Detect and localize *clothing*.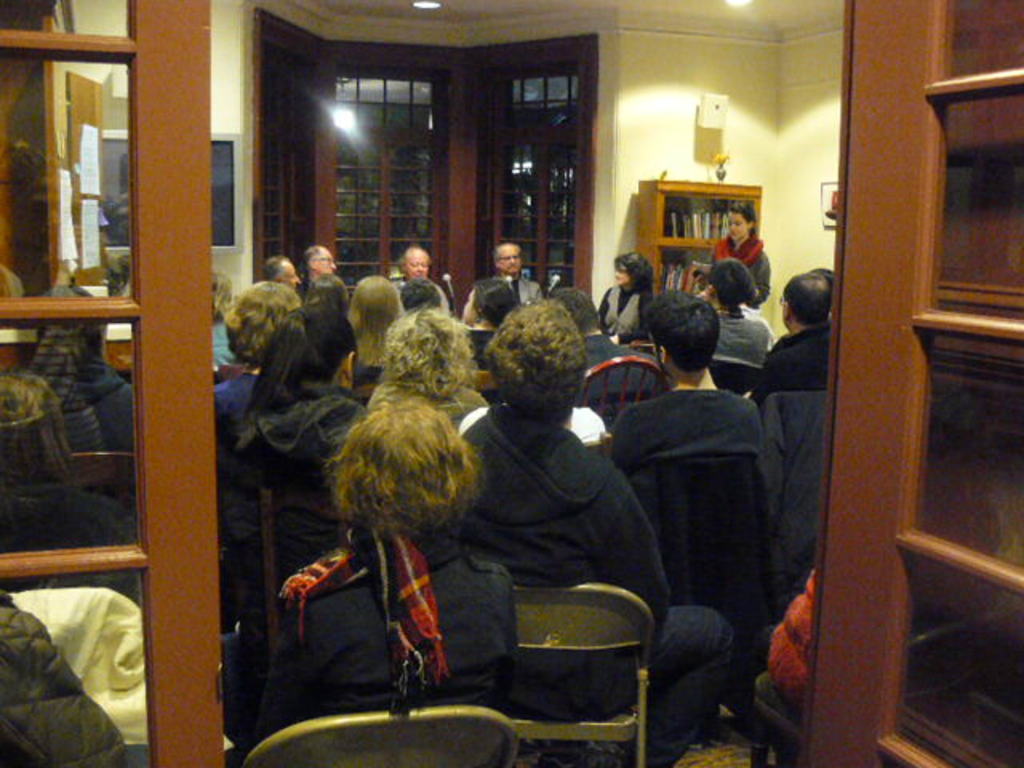
Localized at [left=437, top=402, right=739, bottom=766].
